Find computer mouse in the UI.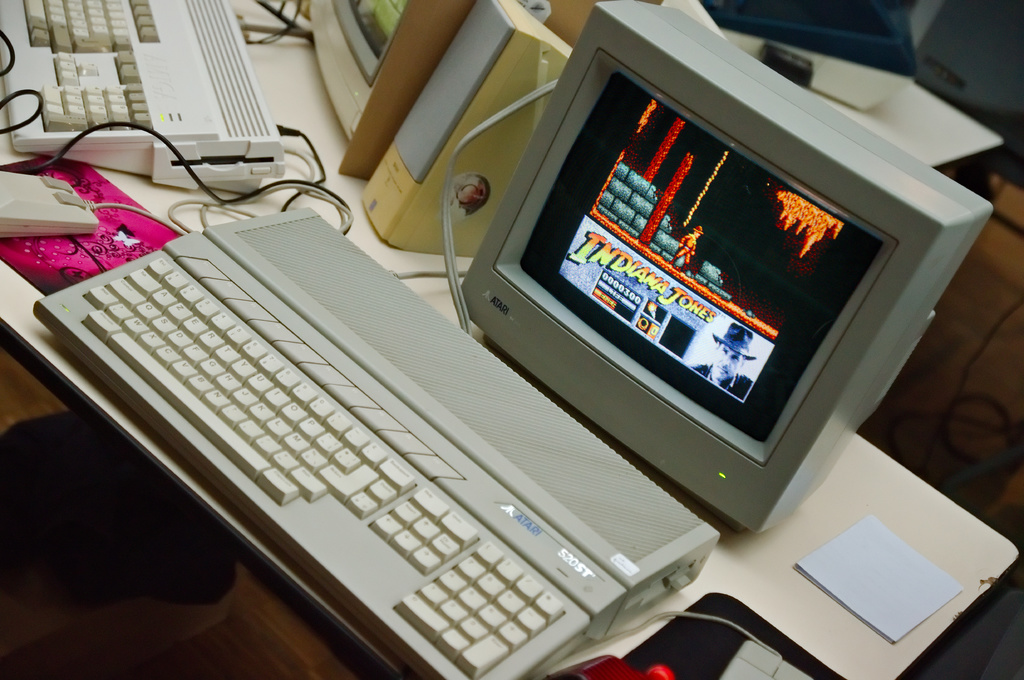
UI element at 0/173/101/242.
